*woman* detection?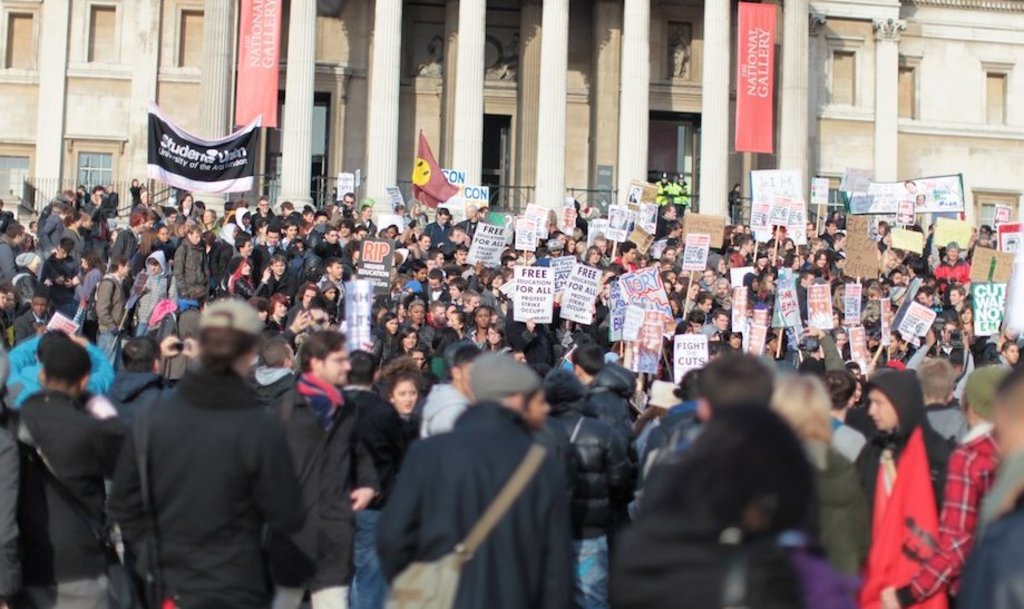
box(578, 246, 601, 326)
